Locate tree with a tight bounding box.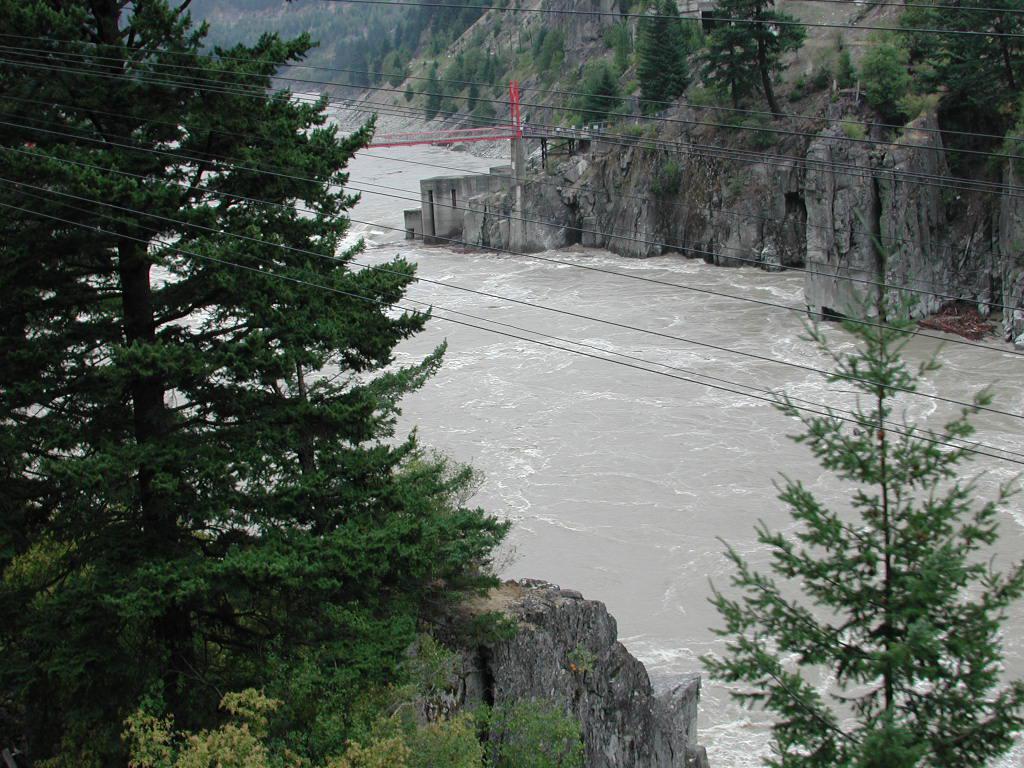
l=571, t=63, r=623, b=126.
